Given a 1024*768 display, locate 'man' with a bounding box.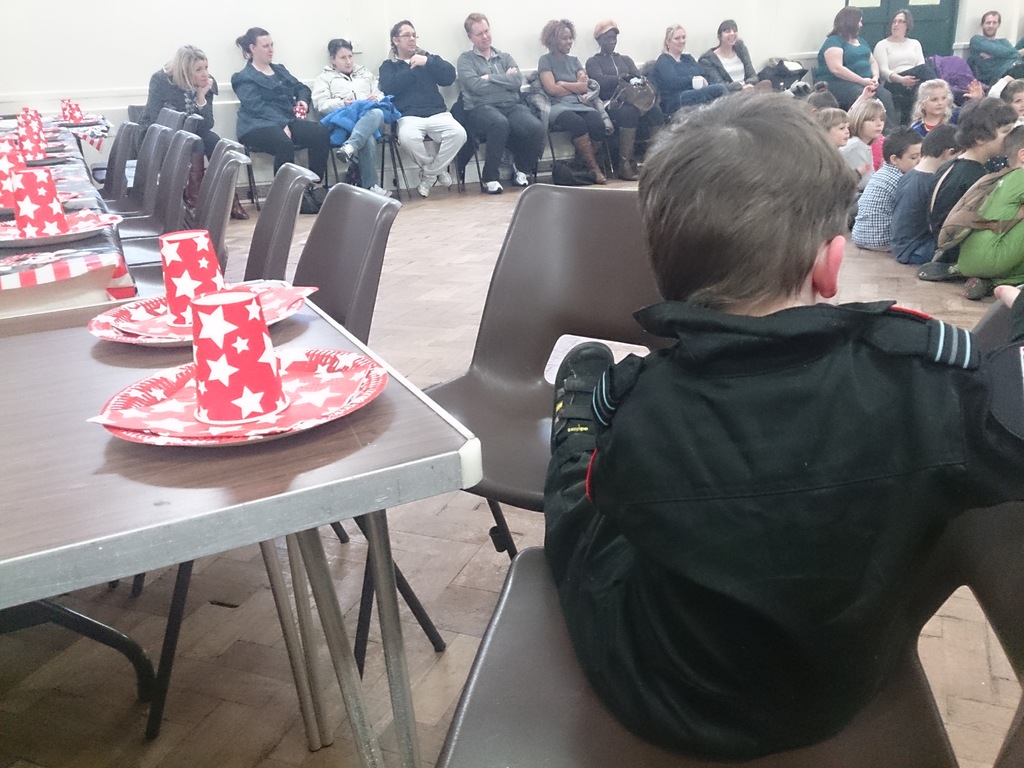
Located: select_region(459, 13, 544, 194).
